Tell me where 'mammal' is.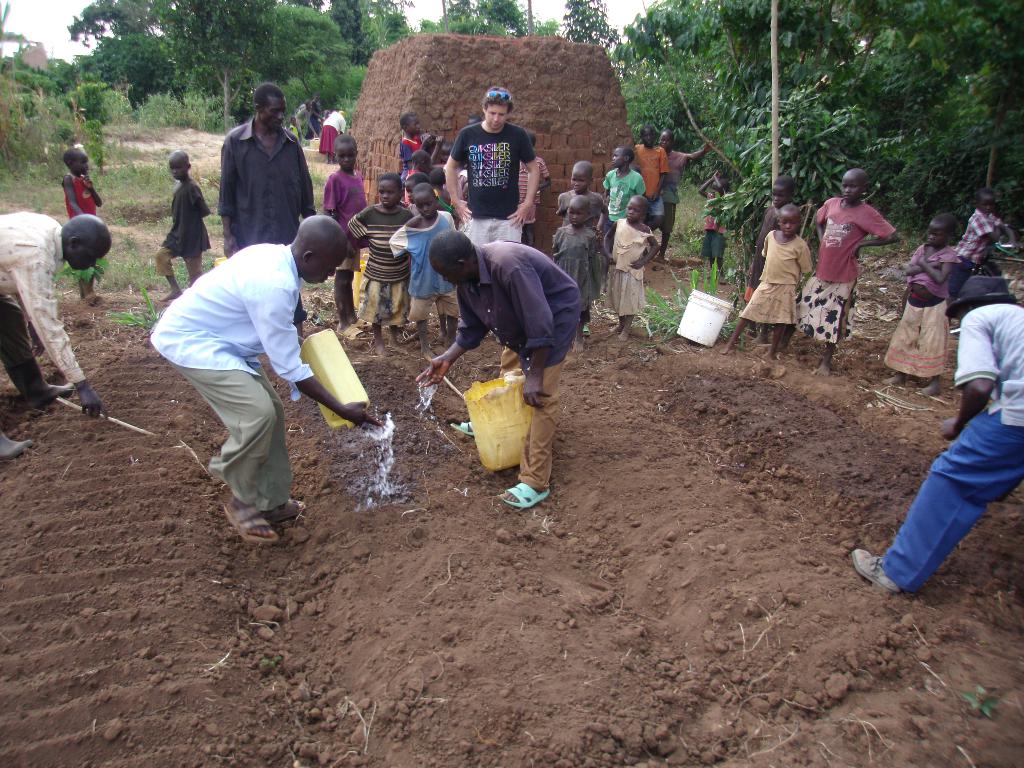
'mammal' is at 600:194:661:341.
